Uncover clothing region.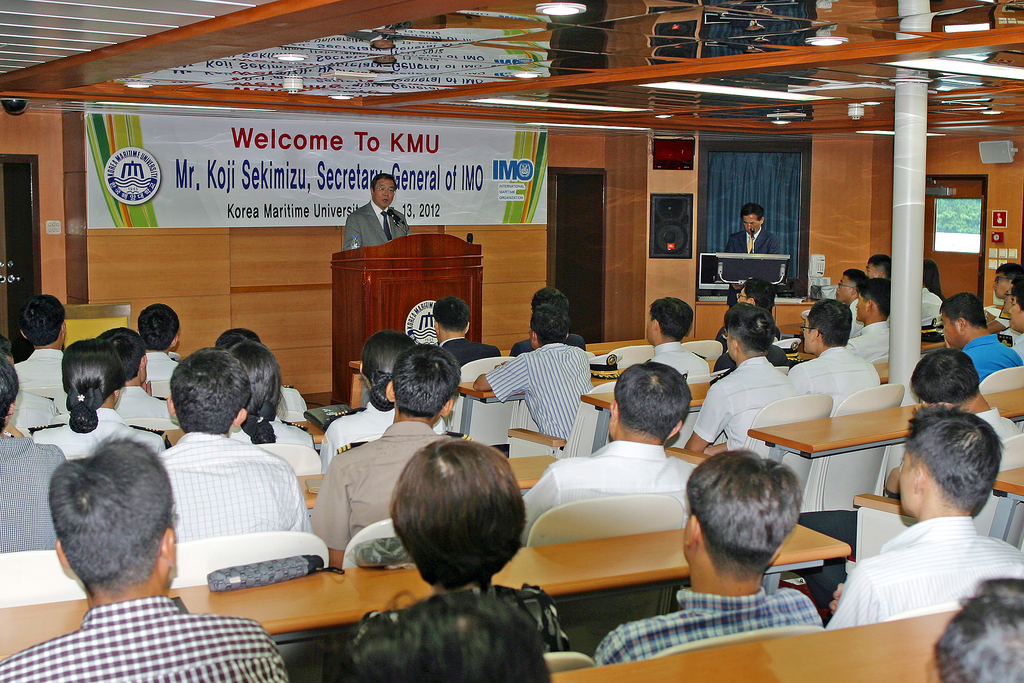
Uncovered: box=[785, 346, 884, 415].
